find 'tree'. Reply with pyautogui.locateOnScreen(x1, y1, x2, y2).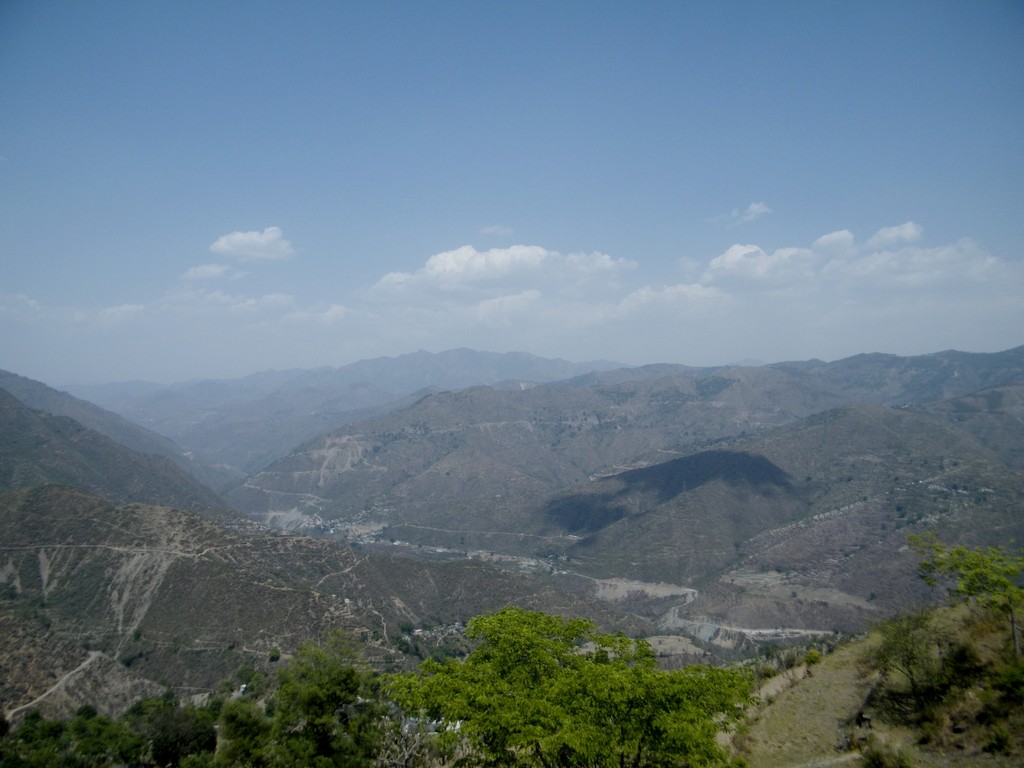
pyautogui.locateOnScreen(856, 601, 971, 709).
